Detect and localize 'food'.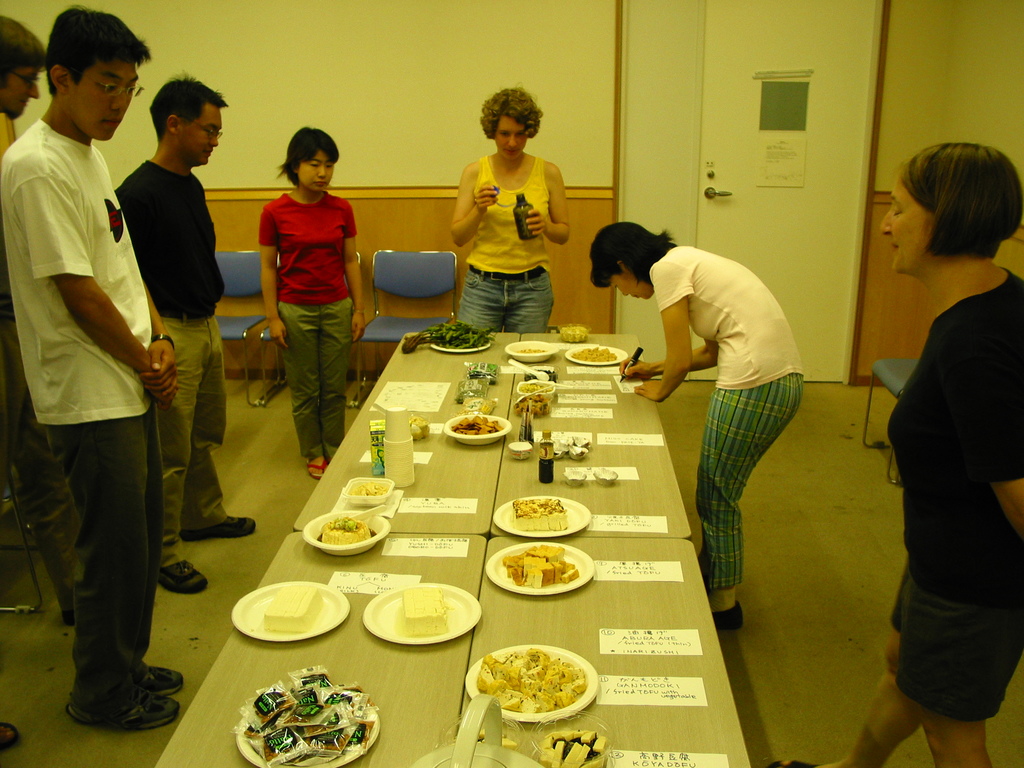
Localized at <region>316, 514, 378, 545</region>.
